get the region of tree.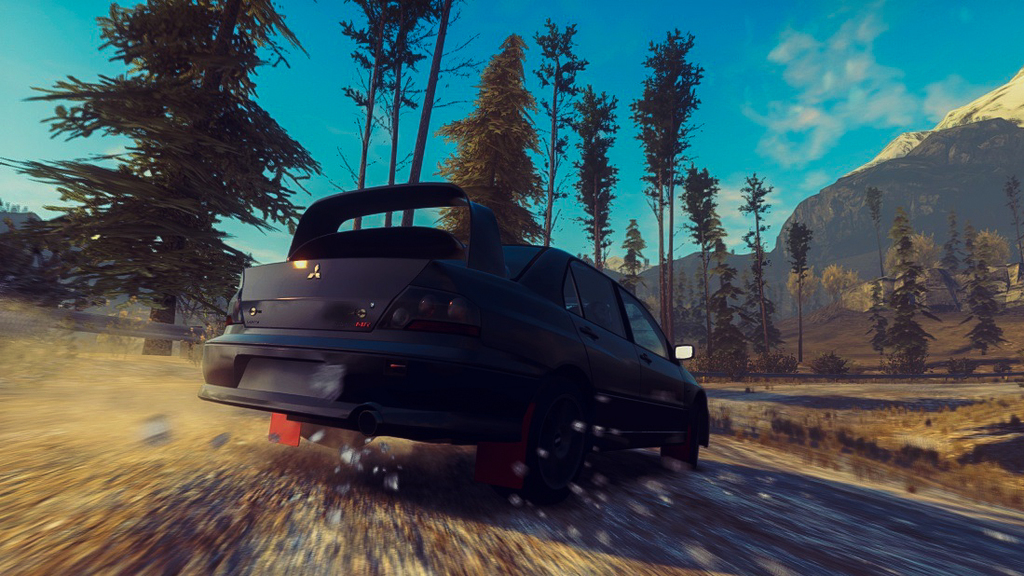
select_region(16, 14, 326, 361).
